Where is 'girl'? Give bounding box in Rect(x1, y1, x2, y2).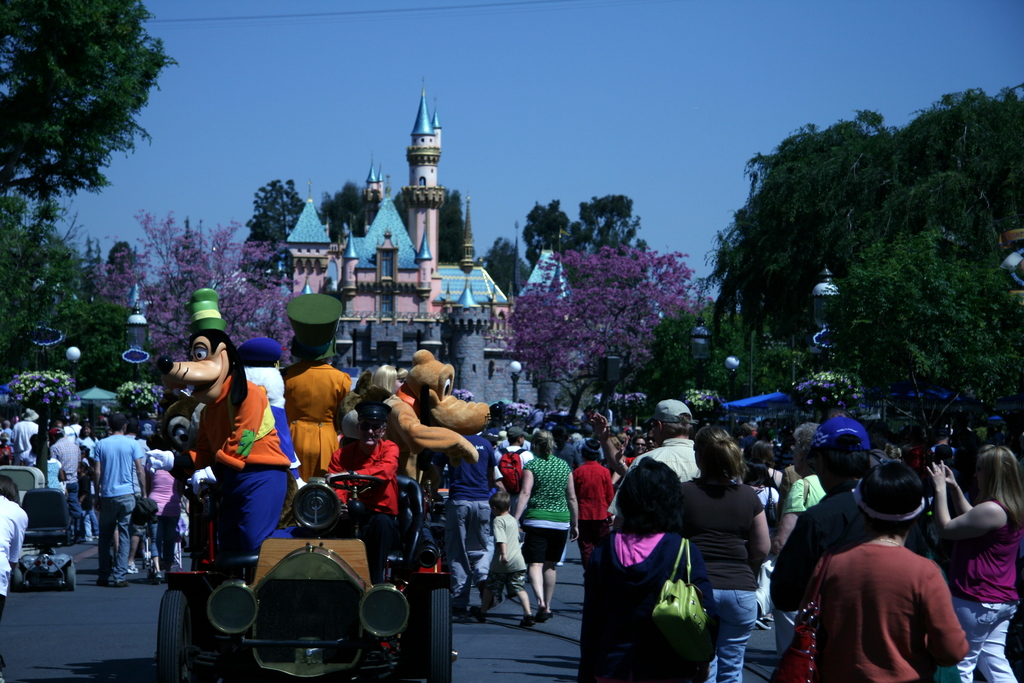
Rect(925, 447, 1023, 682).
